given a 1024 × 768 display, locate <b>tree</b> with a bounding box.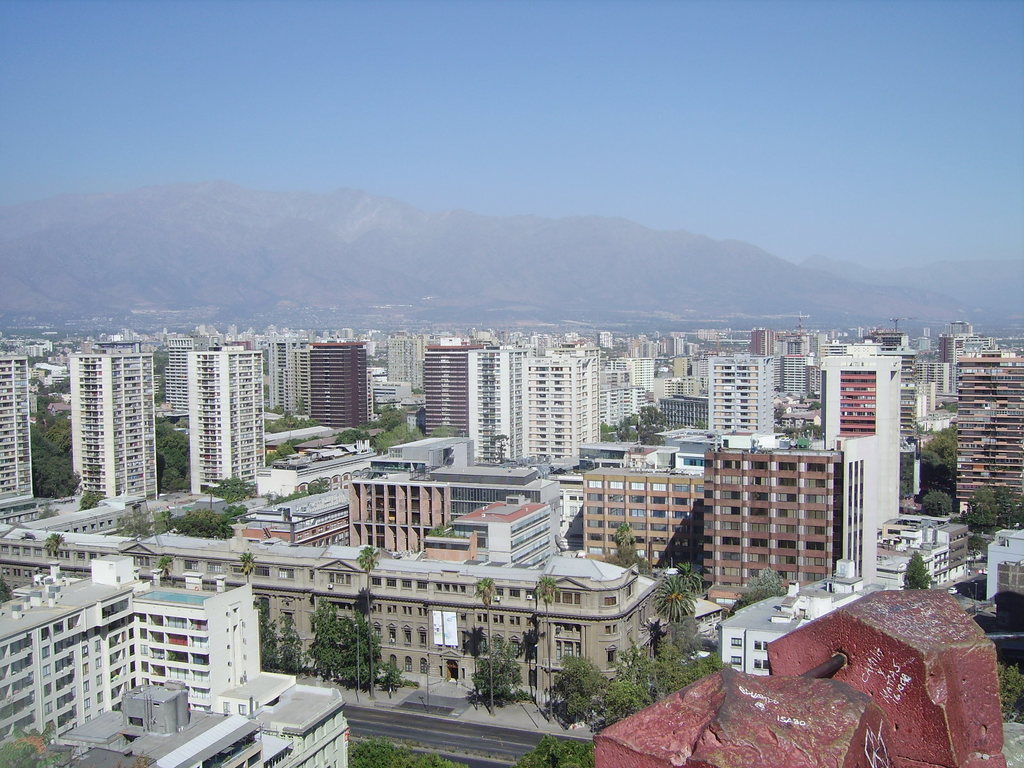
Located: pyautogui.locateOnScreen(342, 399, 418, 459).
